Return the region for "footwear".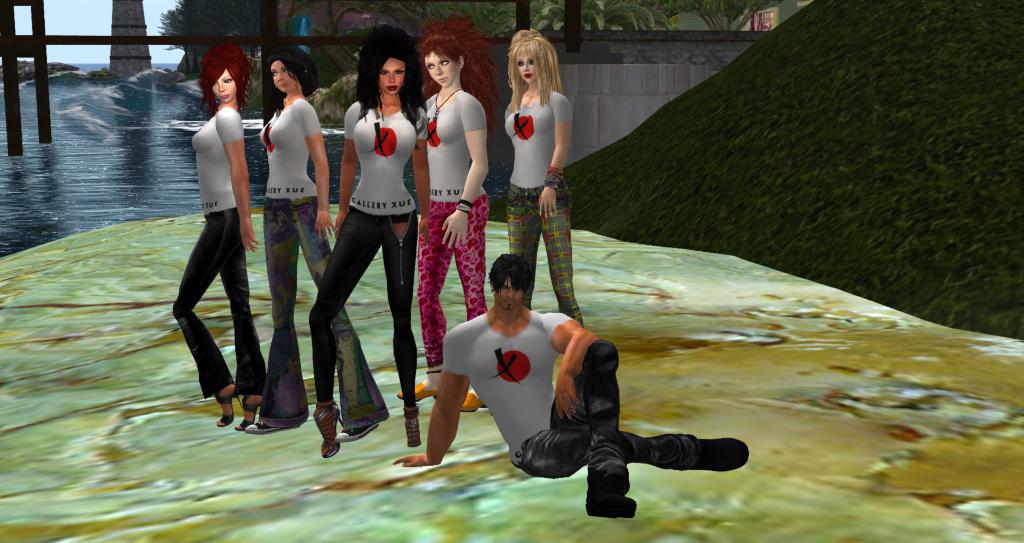
select_region(213, 393, 246, 425).
